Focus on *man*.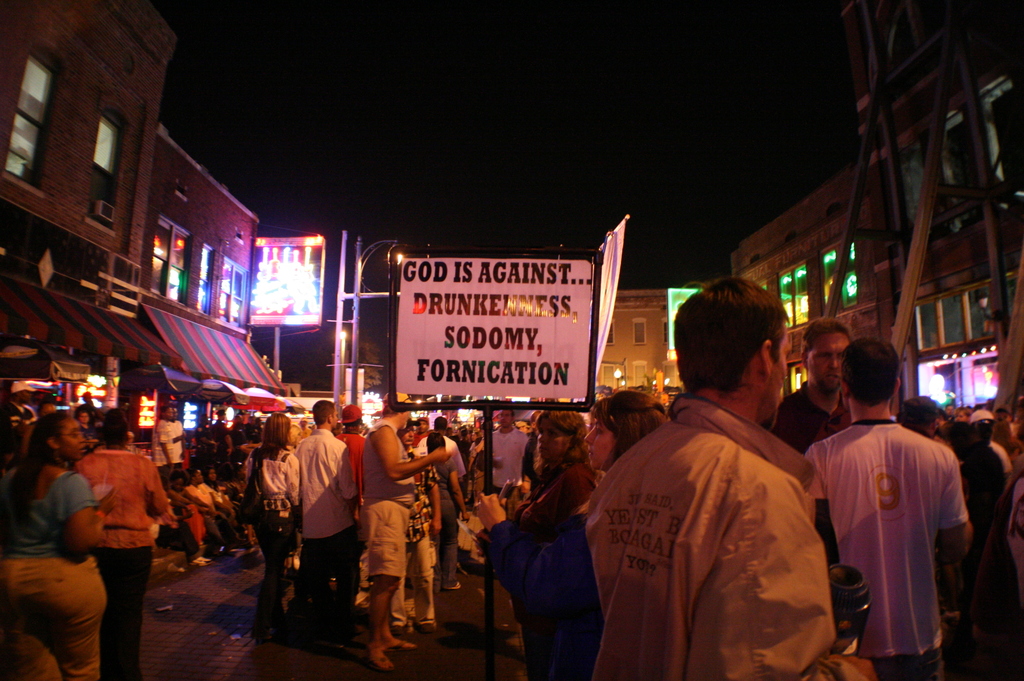
Focused at (211, 408, 237, 475).
